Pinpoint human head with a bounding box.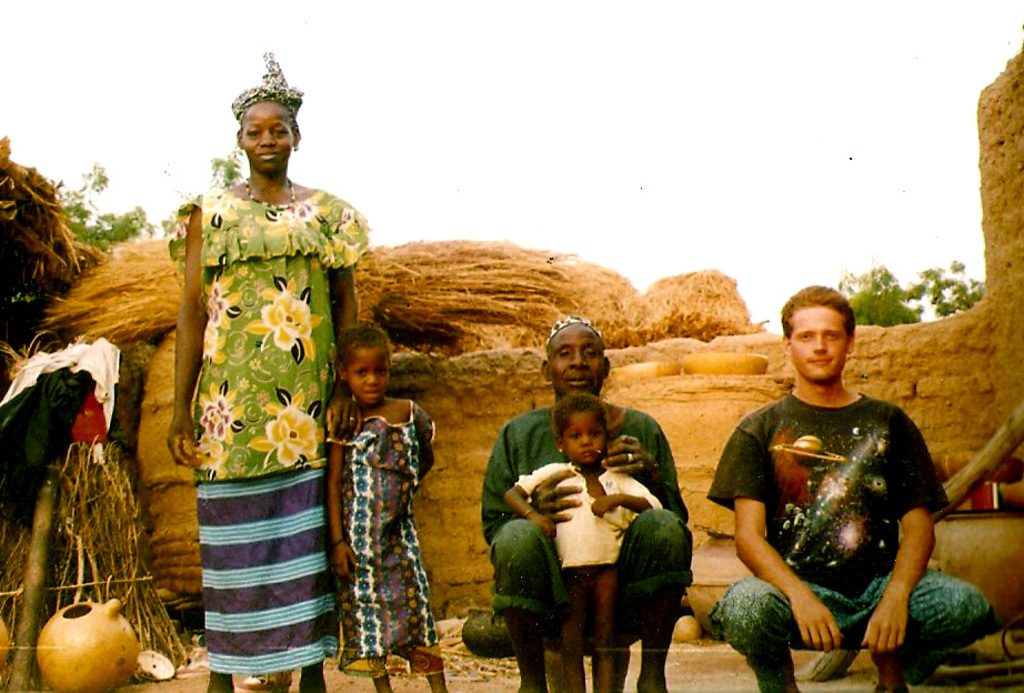
box=[343, 323, 391, 406].
